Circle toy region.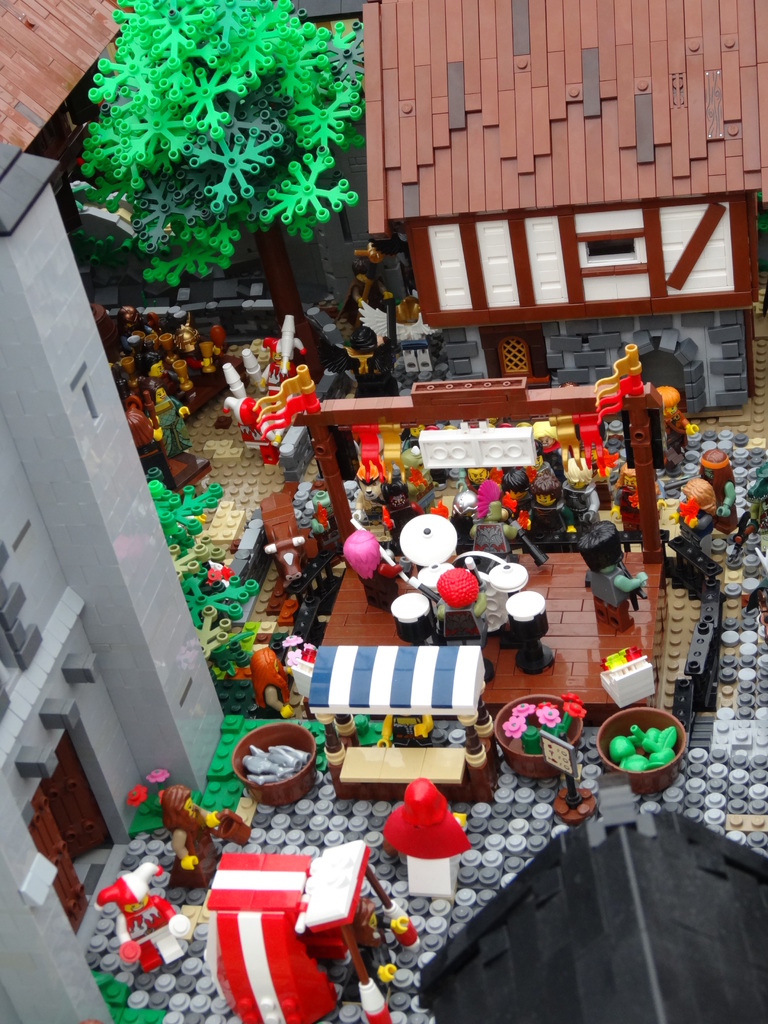
Region: bbox=(657, 383, 701, 455).
